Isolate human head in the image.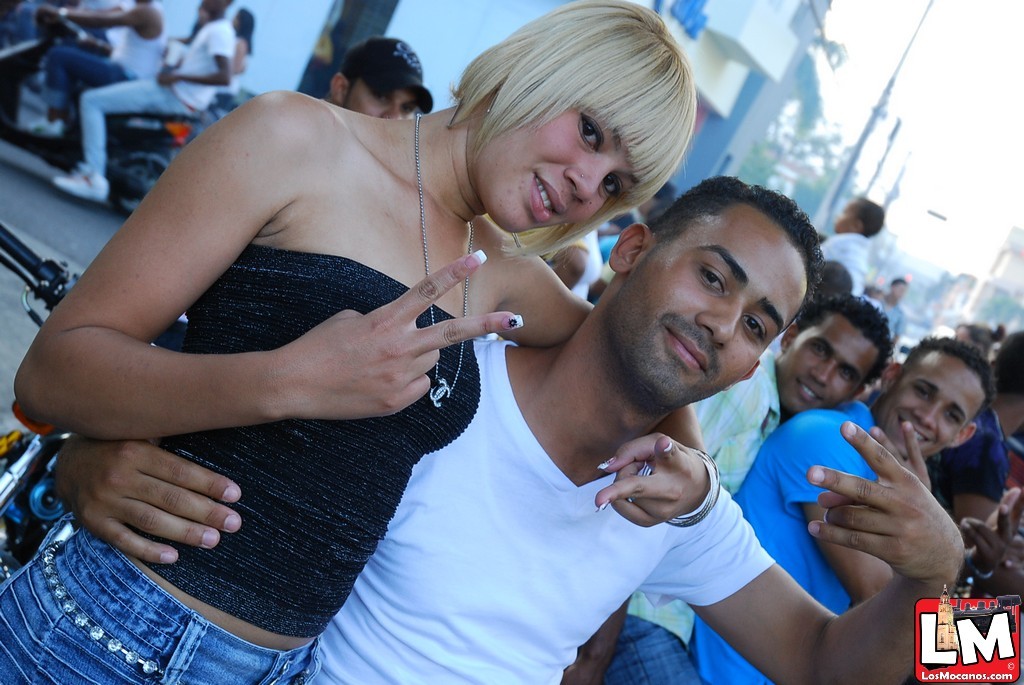
Isolated region: <bbox>879, 336, 1001, 464</bbox>.
